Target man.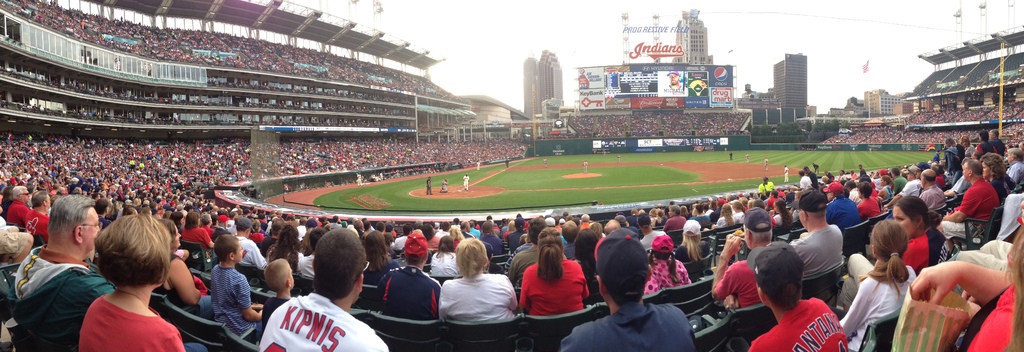
Target region: [664, 70, 689, 94].
